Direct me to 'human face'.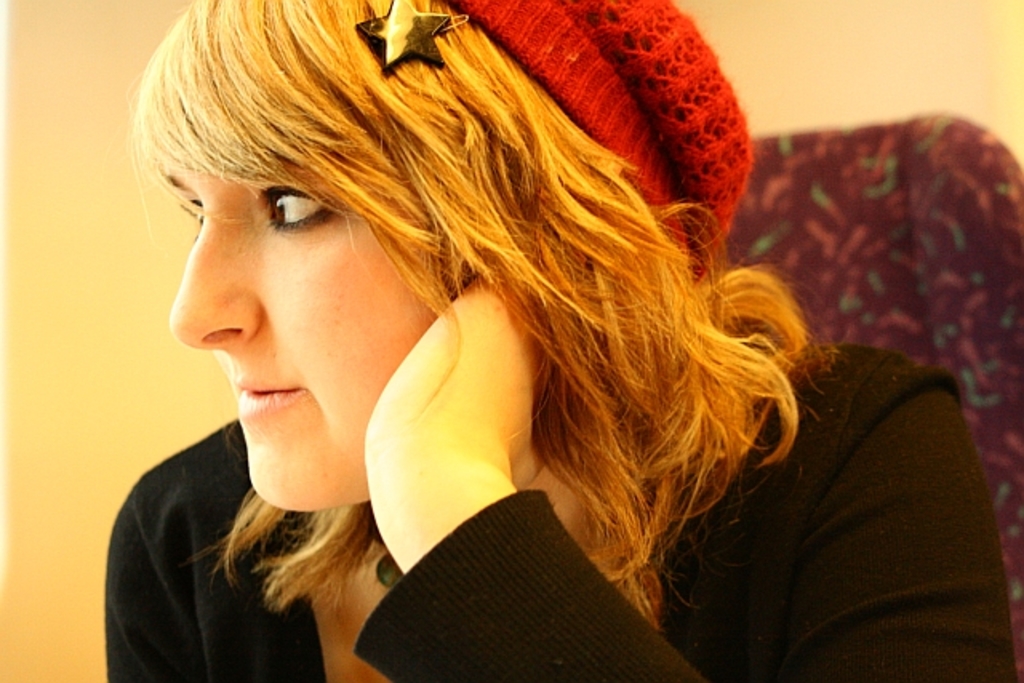
Direction: [x1=166, y1=157, x2=438, y2=512].
